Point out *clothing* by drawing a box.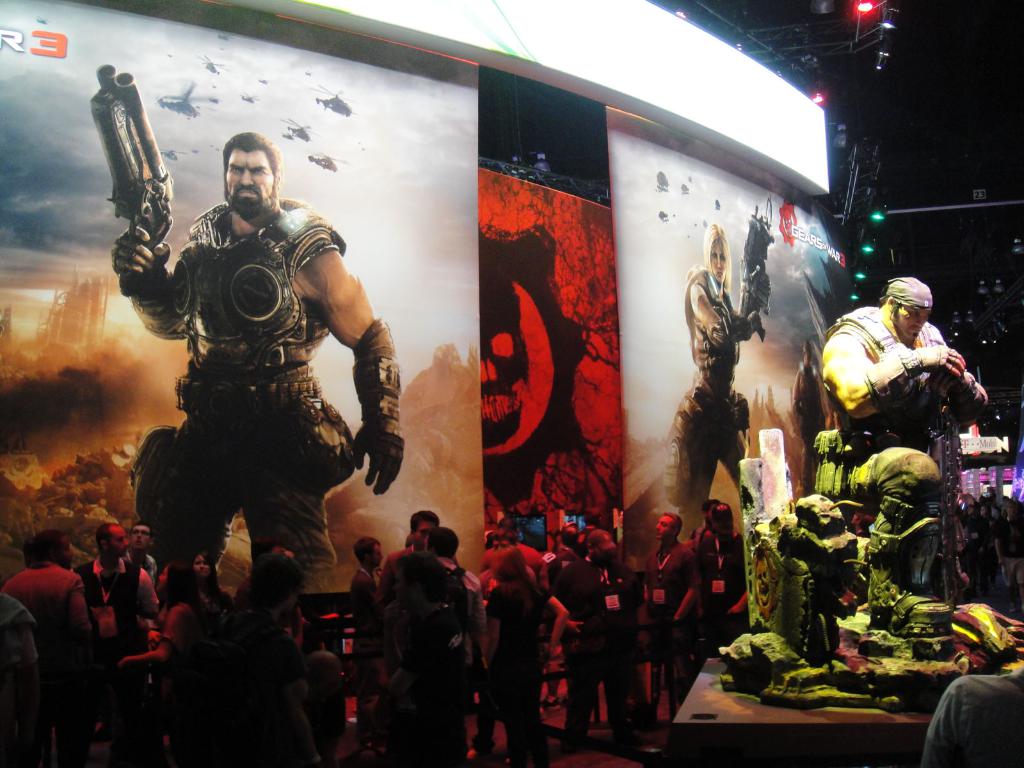
815,306,988,627.
